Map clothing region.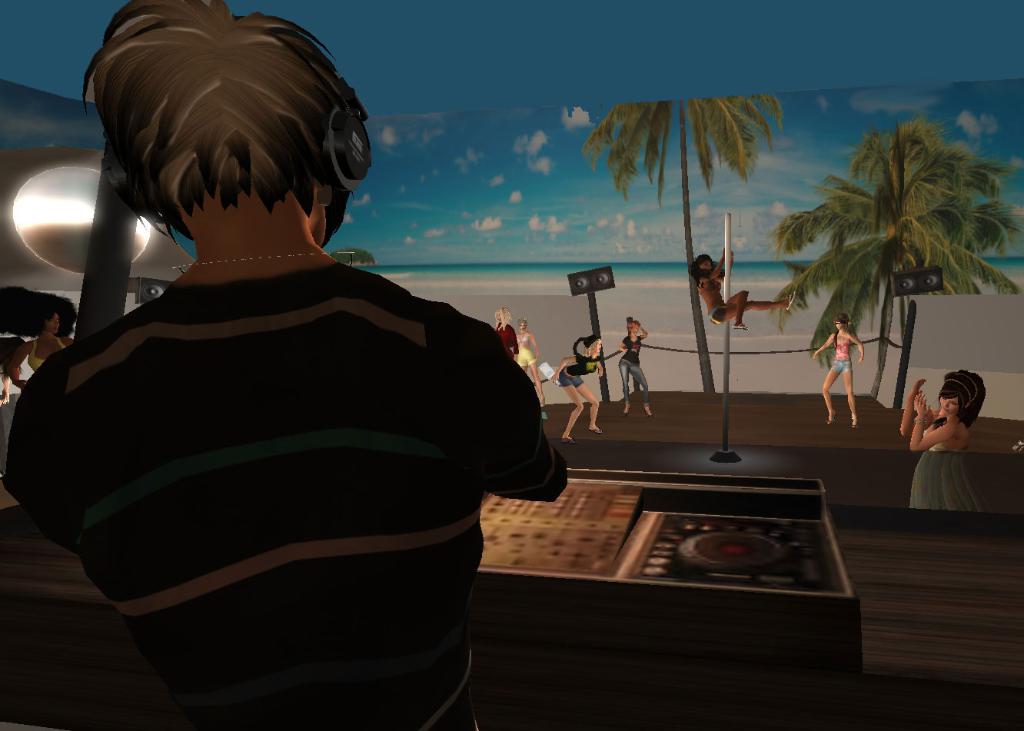
Mapped to [left=909, top=422, right=987, bottom=516].
